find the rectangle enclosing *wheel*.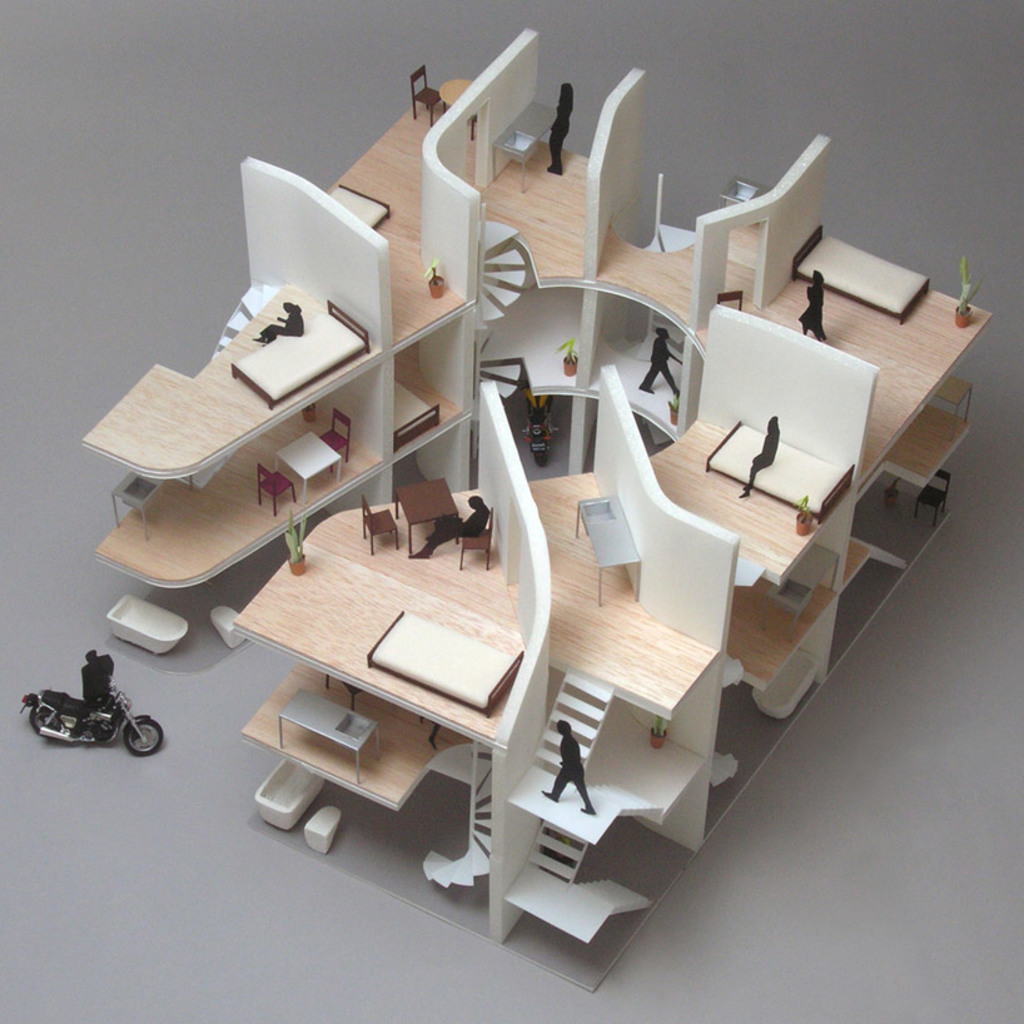
region(129, 720, 156, 754).
